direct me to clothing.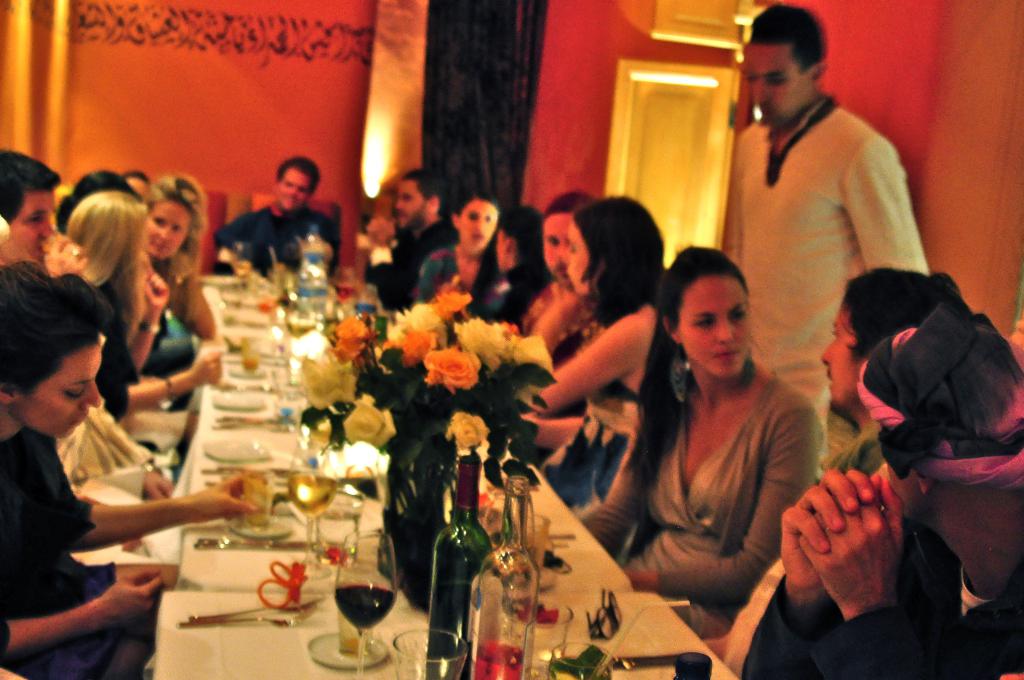
Direction: [852, 305, 1023, 491].
